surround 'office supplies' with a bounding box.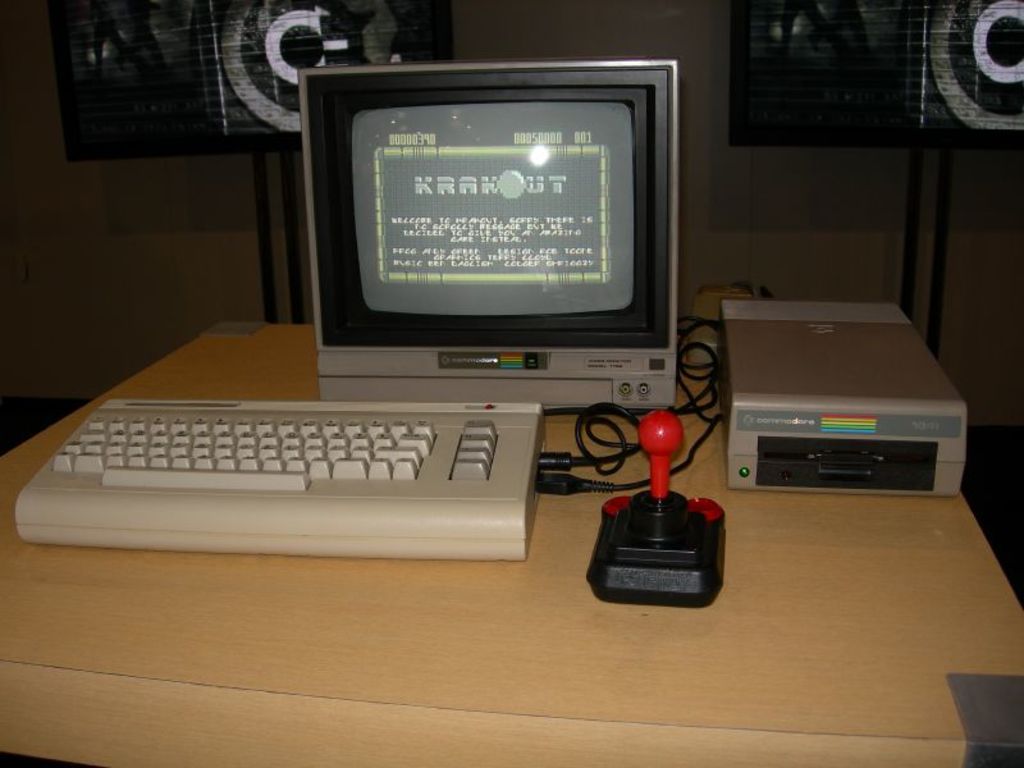
region(54, 0, 376, 150).
